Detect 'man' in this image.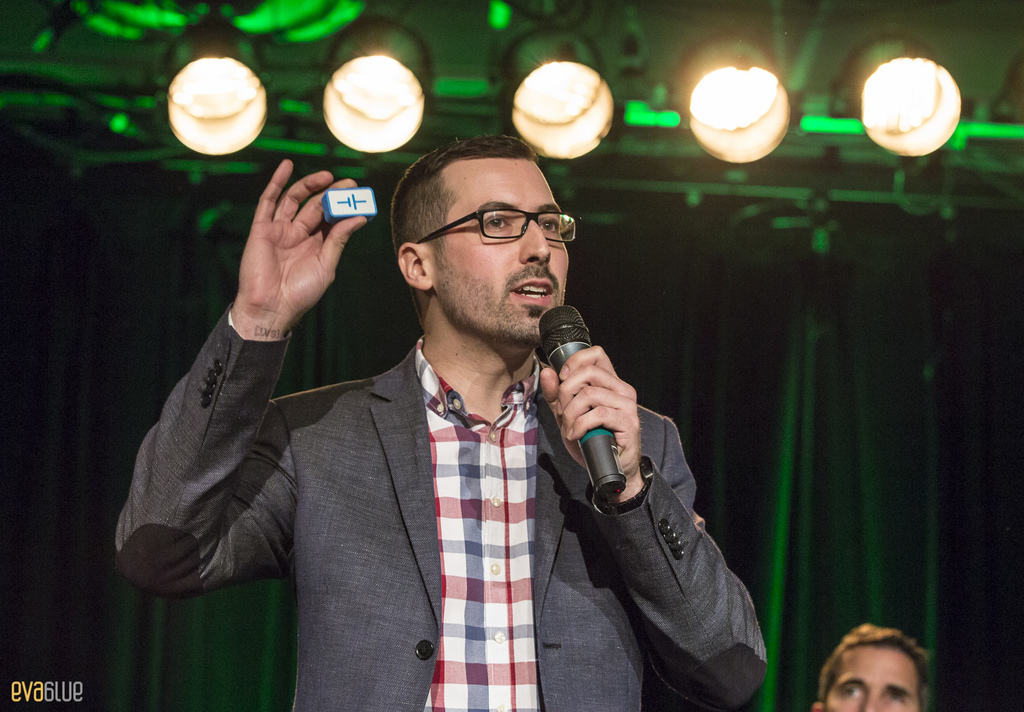
Detection: [x1=815, y1=618, x2=932, y2=711].
